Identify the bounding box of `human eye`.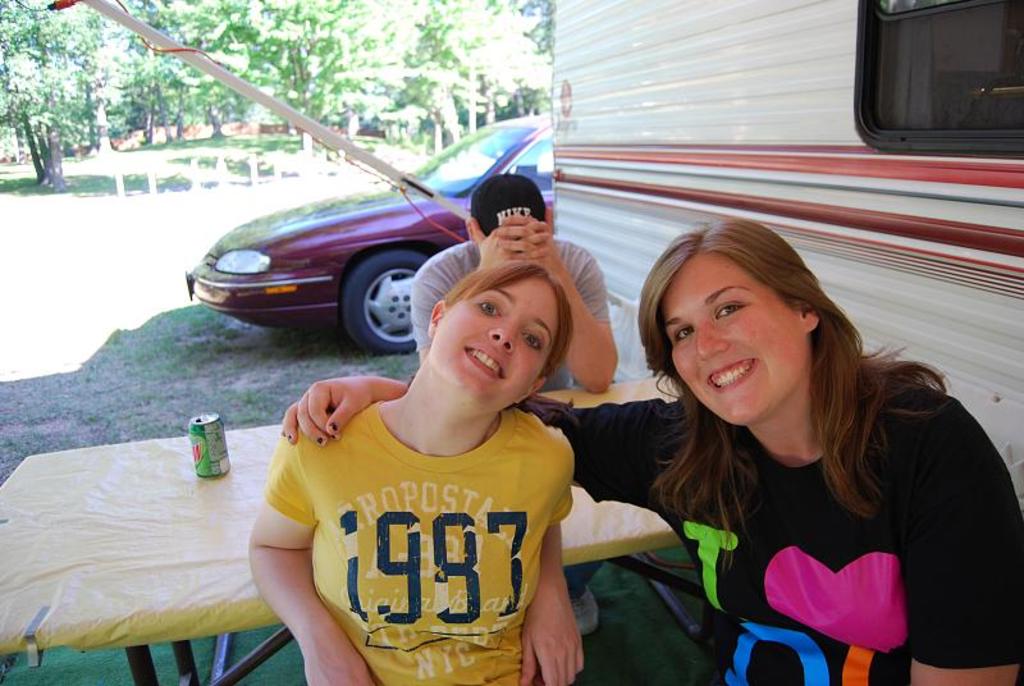
BBox(475, 303, 502, 319).
